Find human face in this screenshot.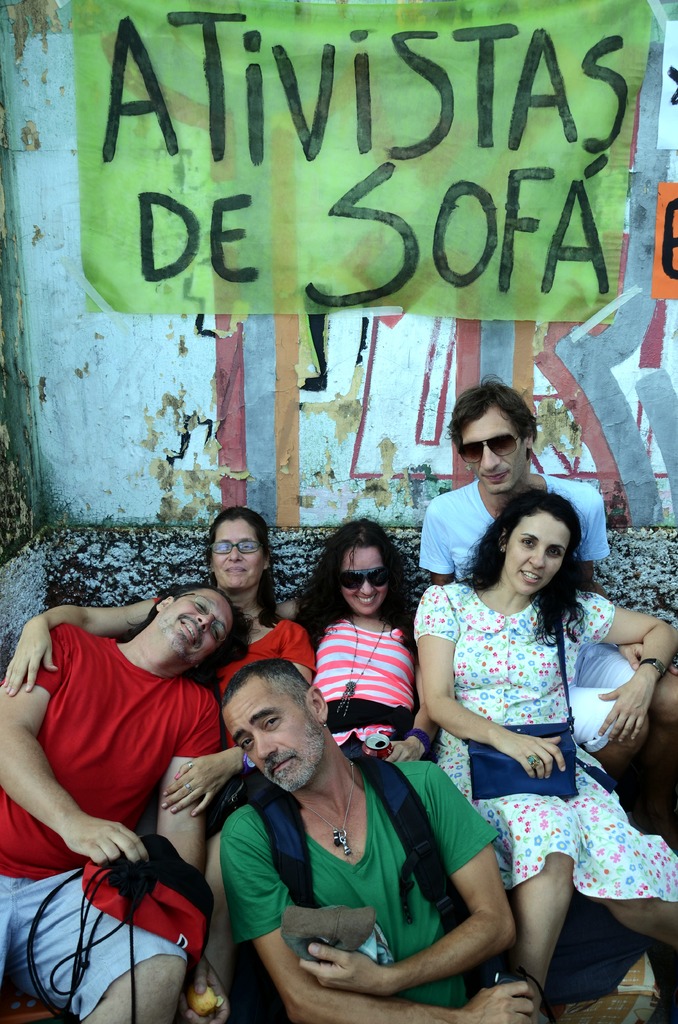
The bounding box for human face is <bbox>220, 676, 319, 795</bbox>.
